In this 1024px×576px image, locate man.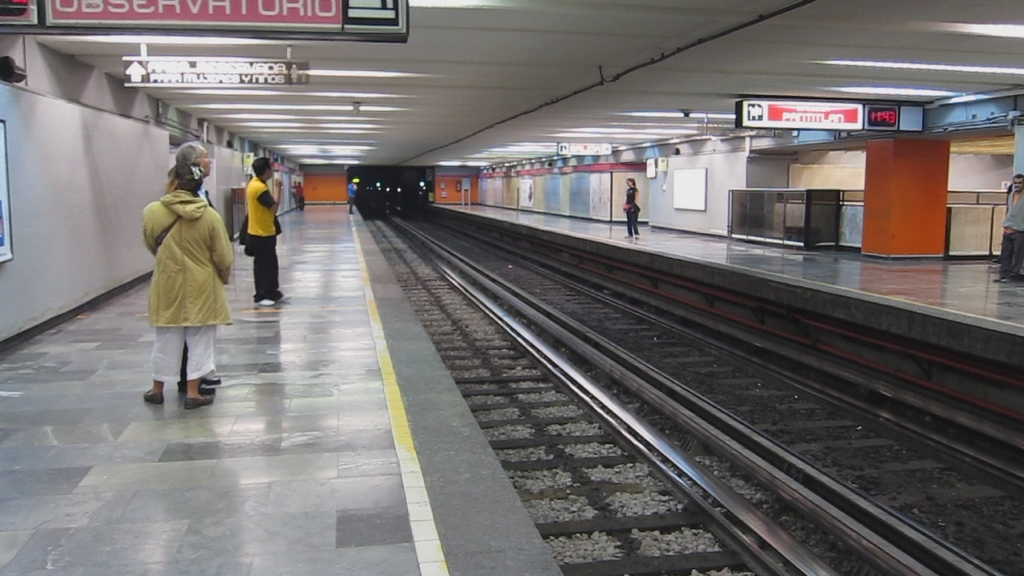
Bounding box: <region>346, 176, 356, 217</region>.
